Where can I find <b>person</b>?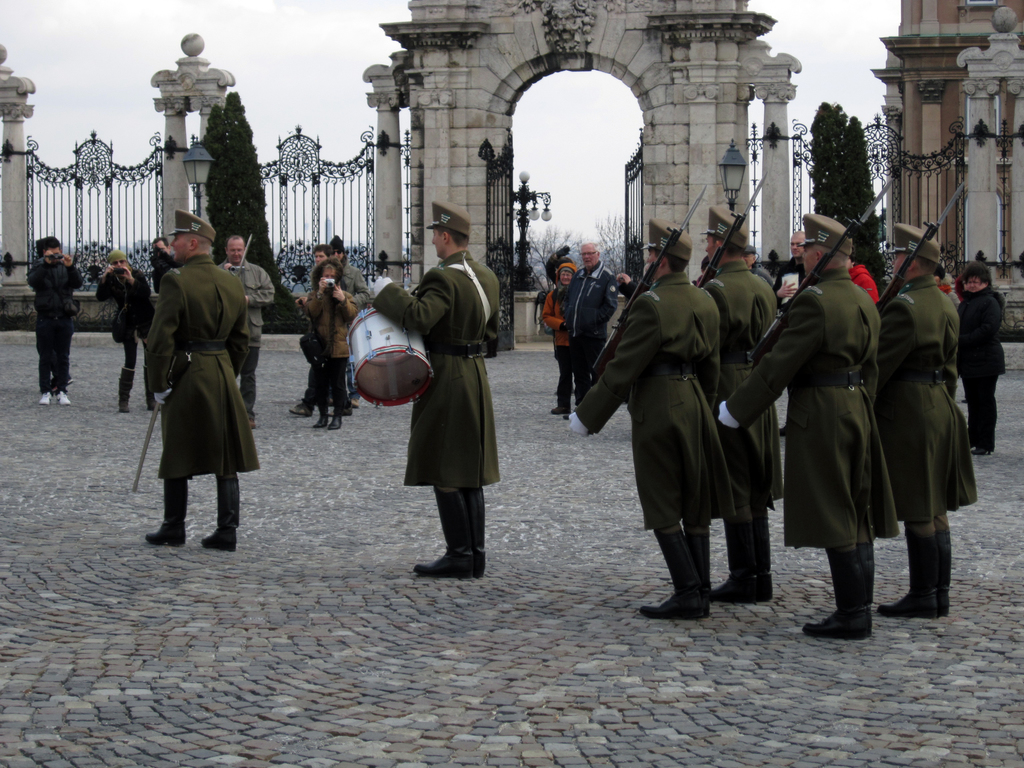
You can find it at {"left": 561, "top": 239, "right": 620, "bottom": 434}.
